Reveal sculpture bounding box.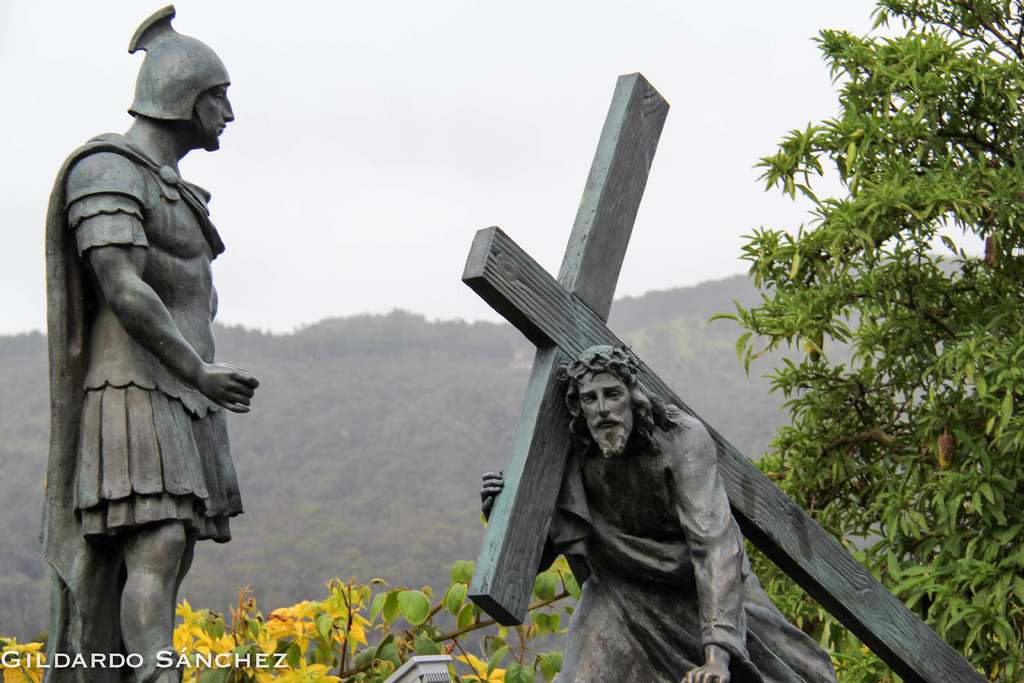
Revealed: locate(467, 56, 897, 668).
